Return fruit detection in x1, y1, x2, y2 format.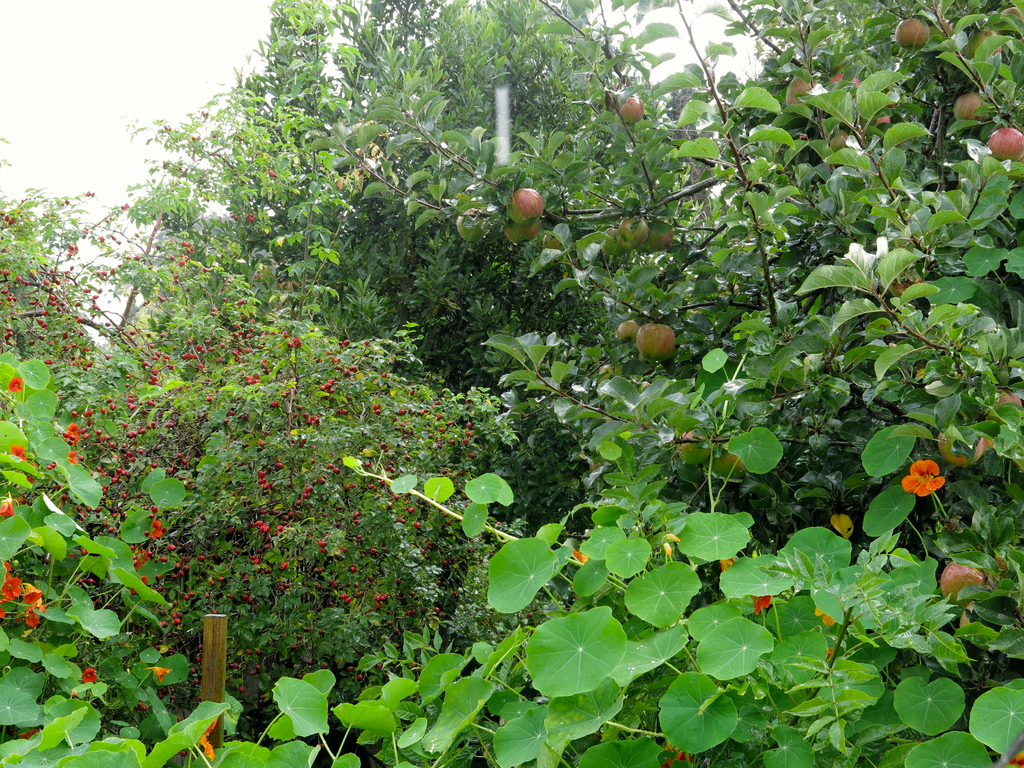
645, 217, 673, 258.
